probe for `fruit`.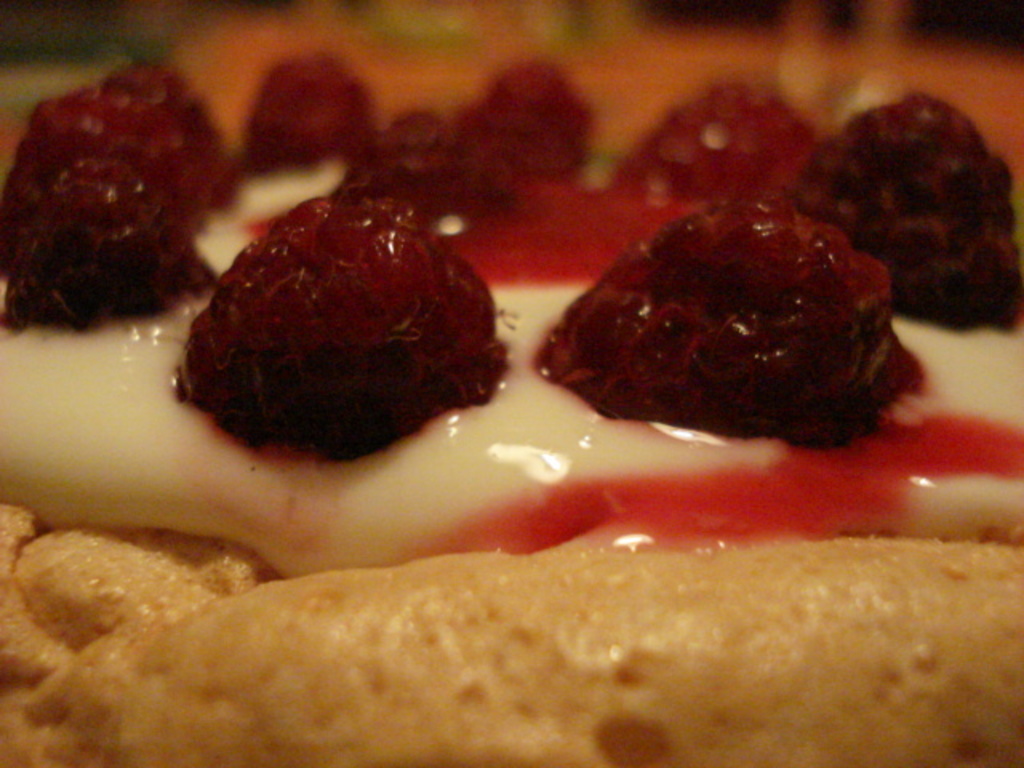
Probe result: {"x1": 181, "y1": 200, "x2": 502, "y2": 458}.
